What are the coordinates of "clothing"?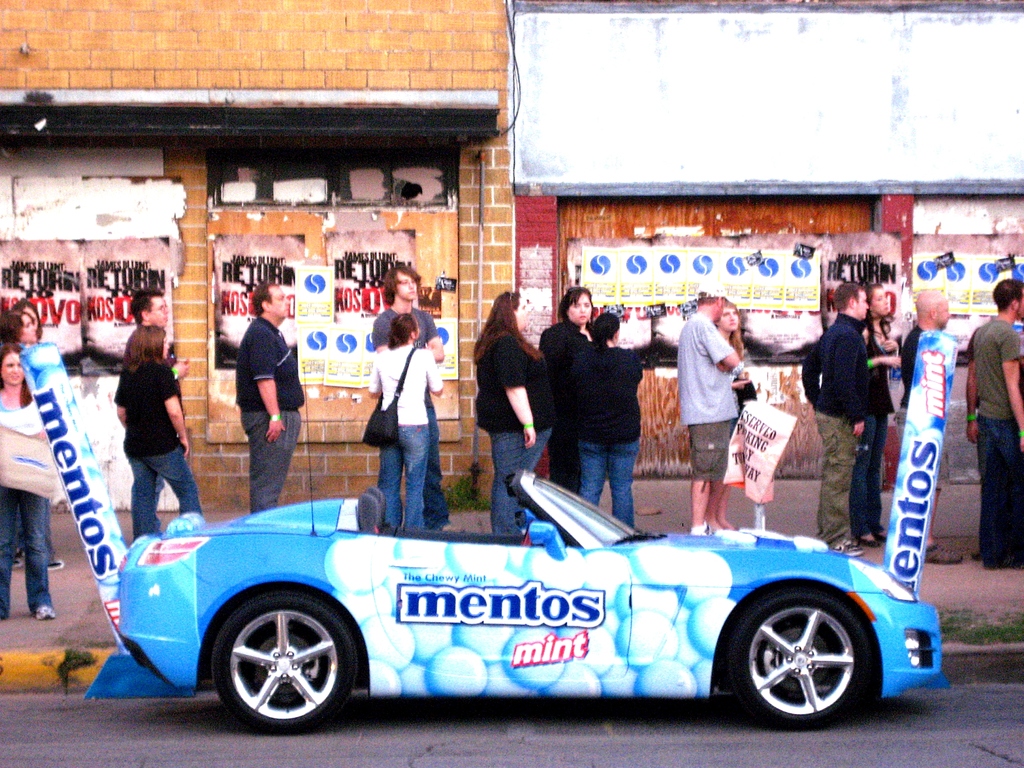
(238, 318, 307, 512).
